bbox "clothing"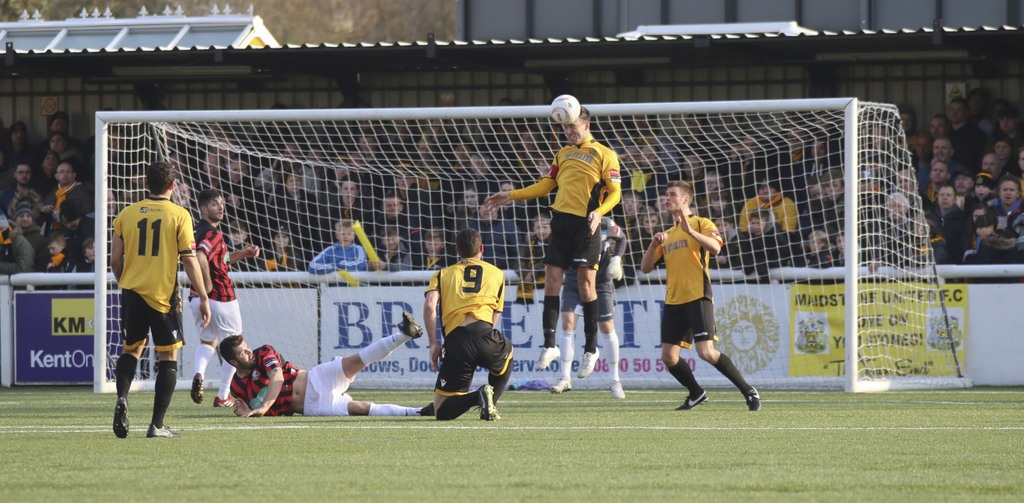
{"left": 107, "top": 182, "right": 192, "bottom": 356}
